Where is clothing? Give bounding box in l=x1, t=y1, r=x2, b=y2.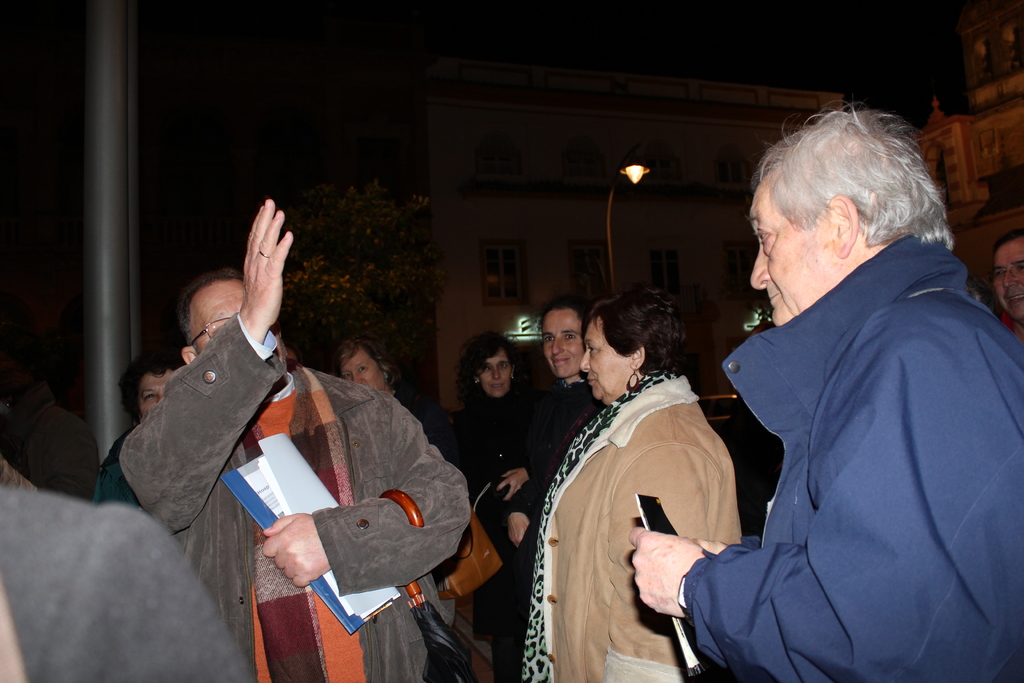
l=386, t=387, r=466, b=582.
